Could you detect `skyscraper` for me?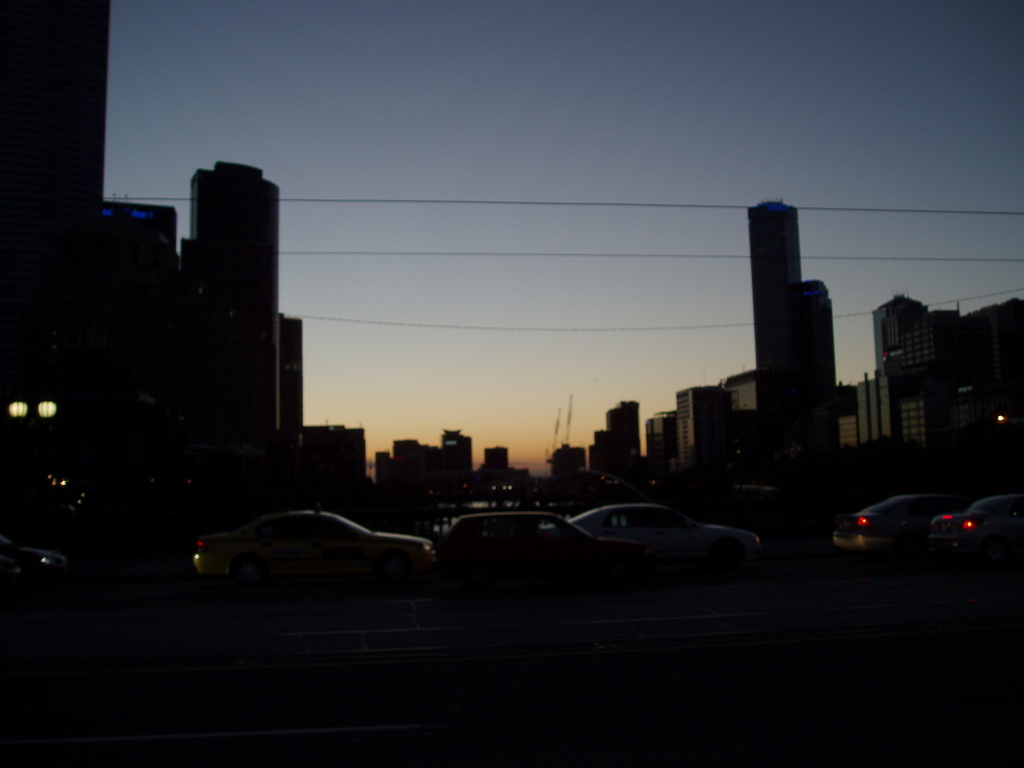
Detection result: x1=788, y1=282, x2=841, y2=451.
